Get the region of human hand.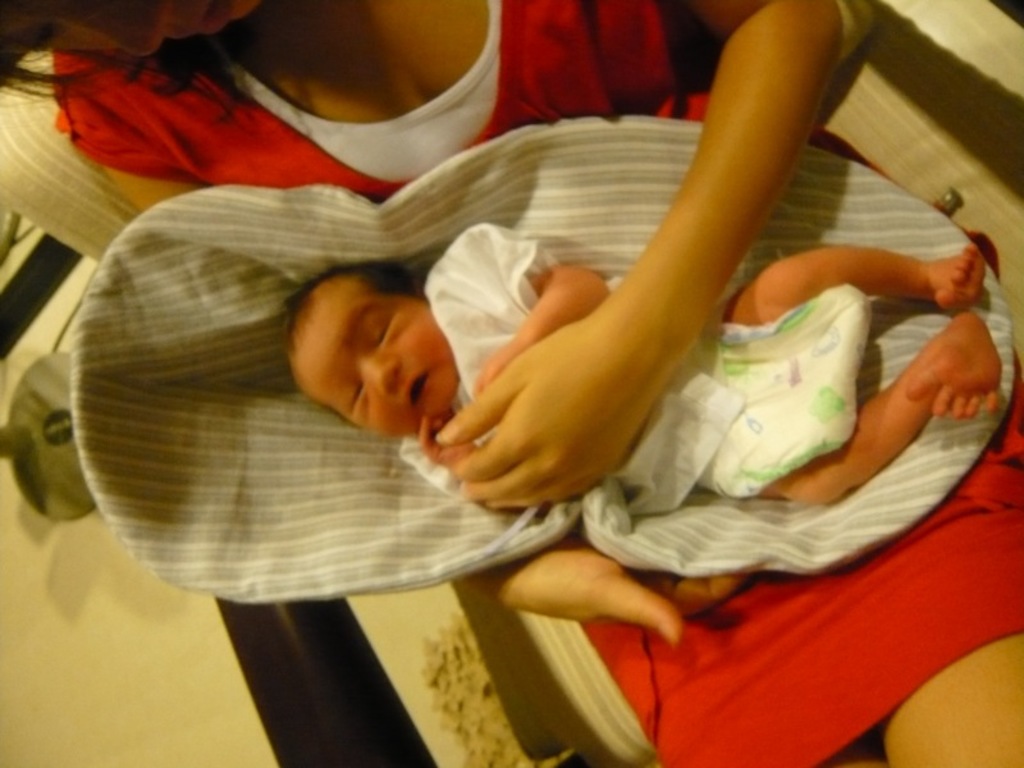
x1=471, y1=355, x2=512, y2=397.
